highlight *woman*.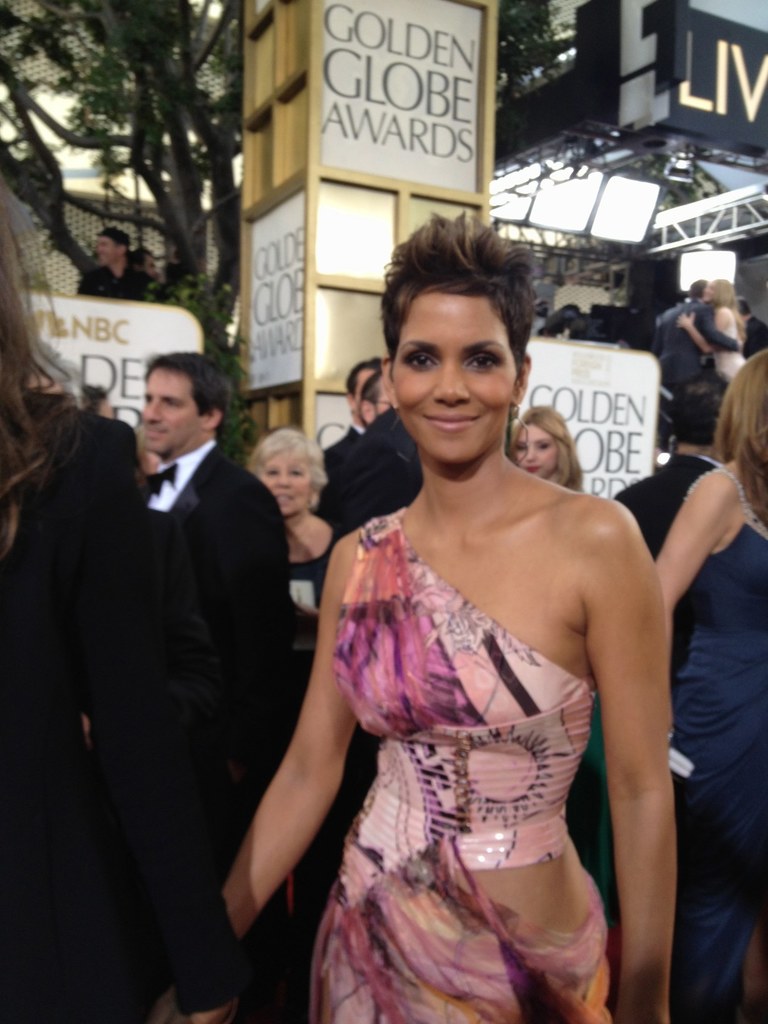
Highlighted region: x1=247, y1=428, x2=348, y2=690.
